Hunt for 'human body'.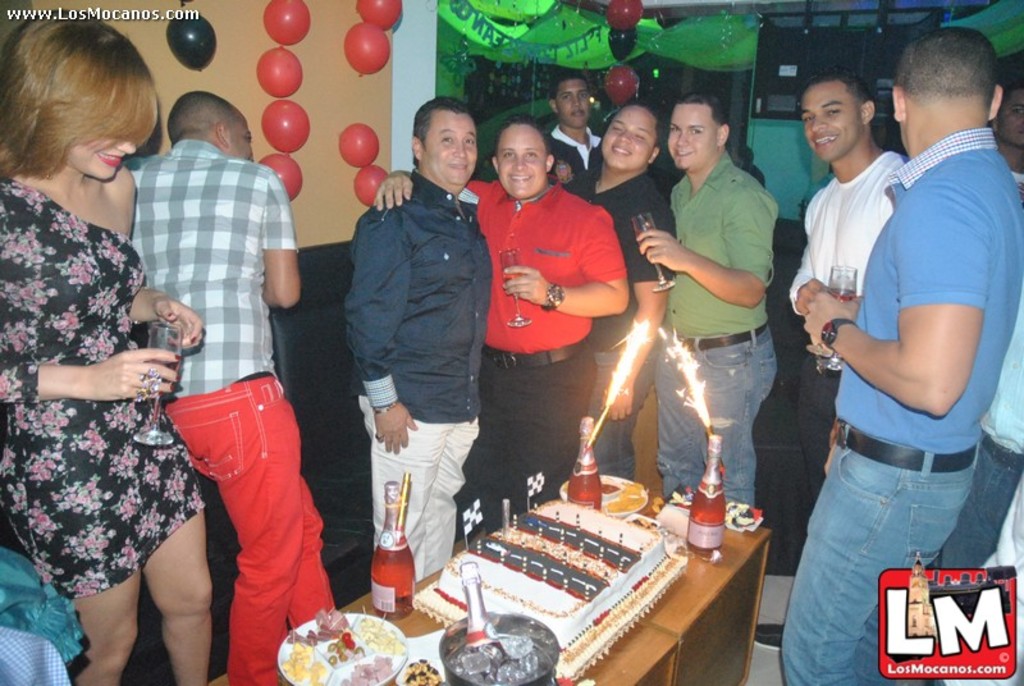
Hunted down at 0 160 223 685.
